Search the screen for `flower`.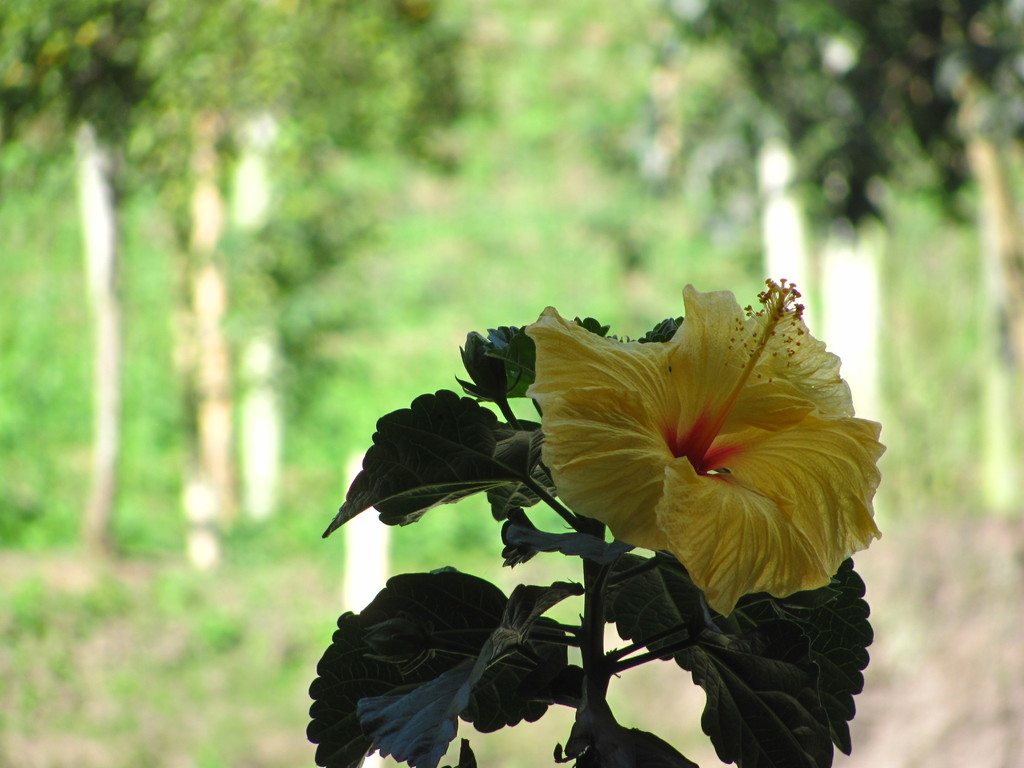
Found at bbox=[493, 280, 861, 611].
